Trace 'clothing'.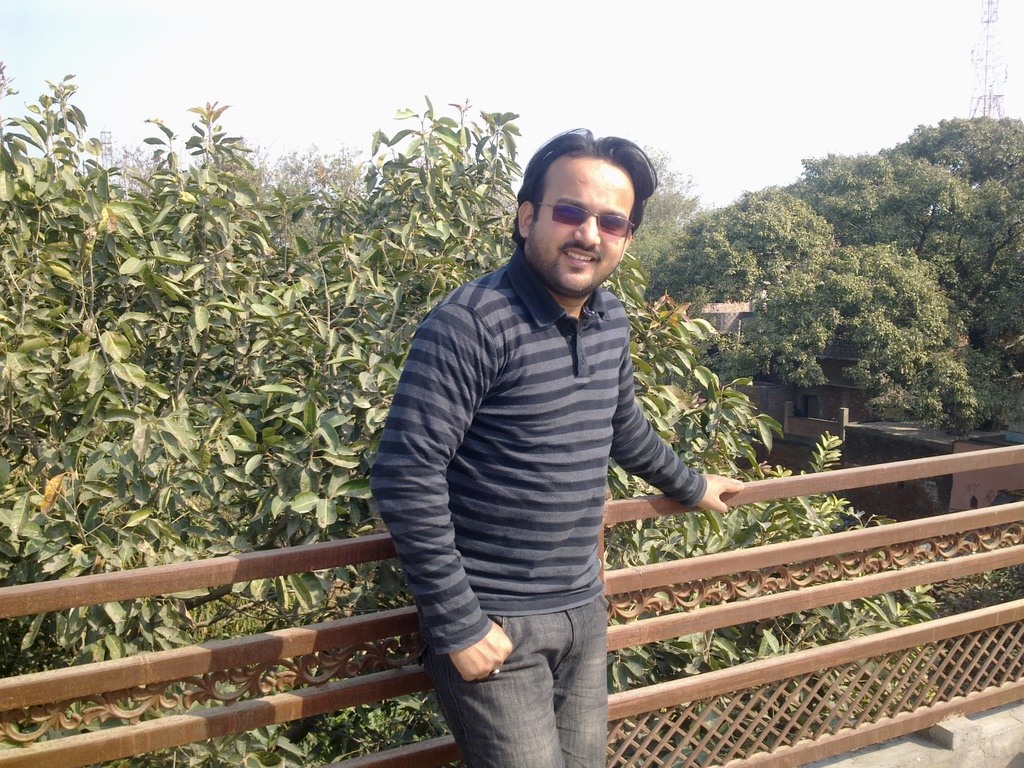
Traced to Rect(359, 250, 702, 767).
